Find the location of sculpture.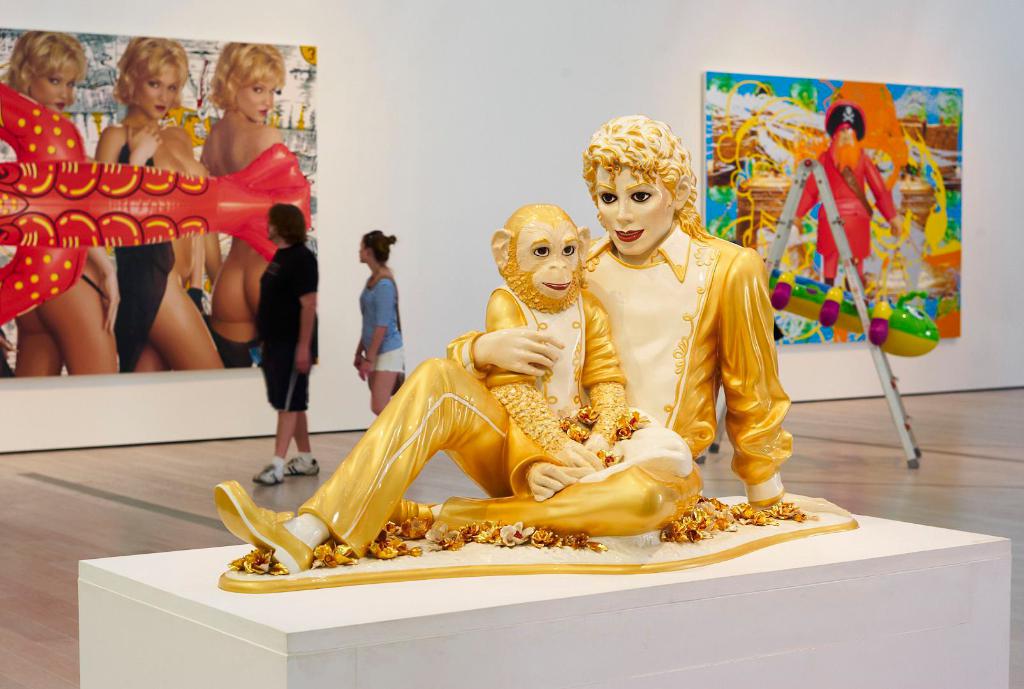
Location: region(203, 110, 863, 594).
